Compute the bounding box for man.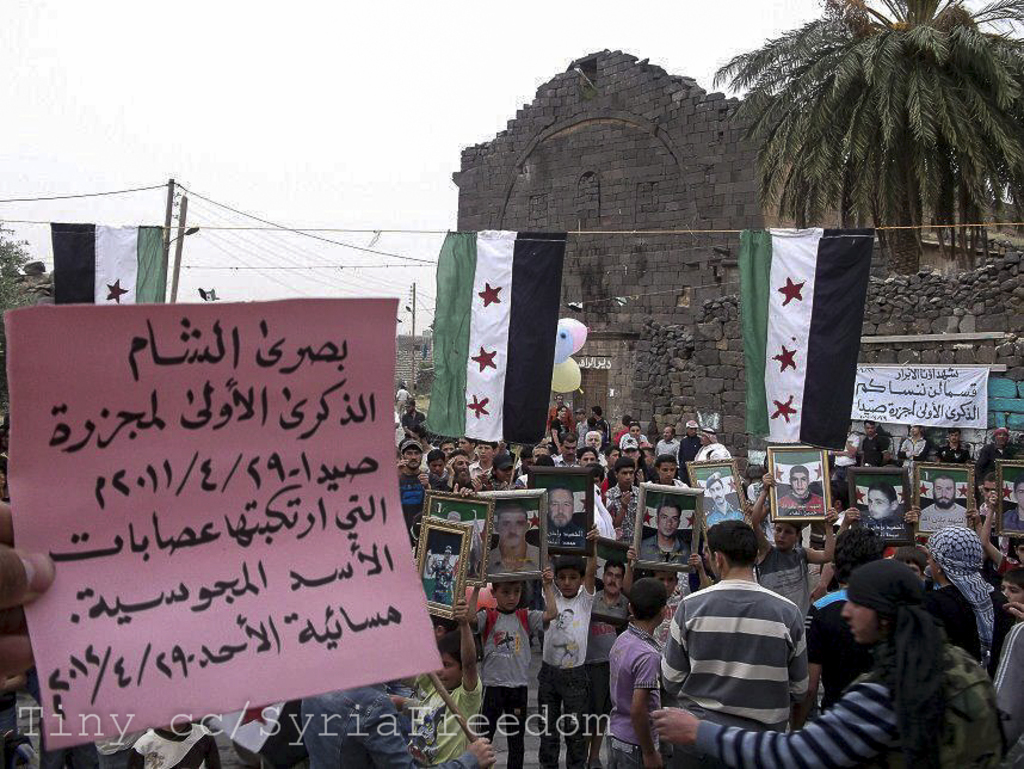
rect(548, 490, 586, 548).
